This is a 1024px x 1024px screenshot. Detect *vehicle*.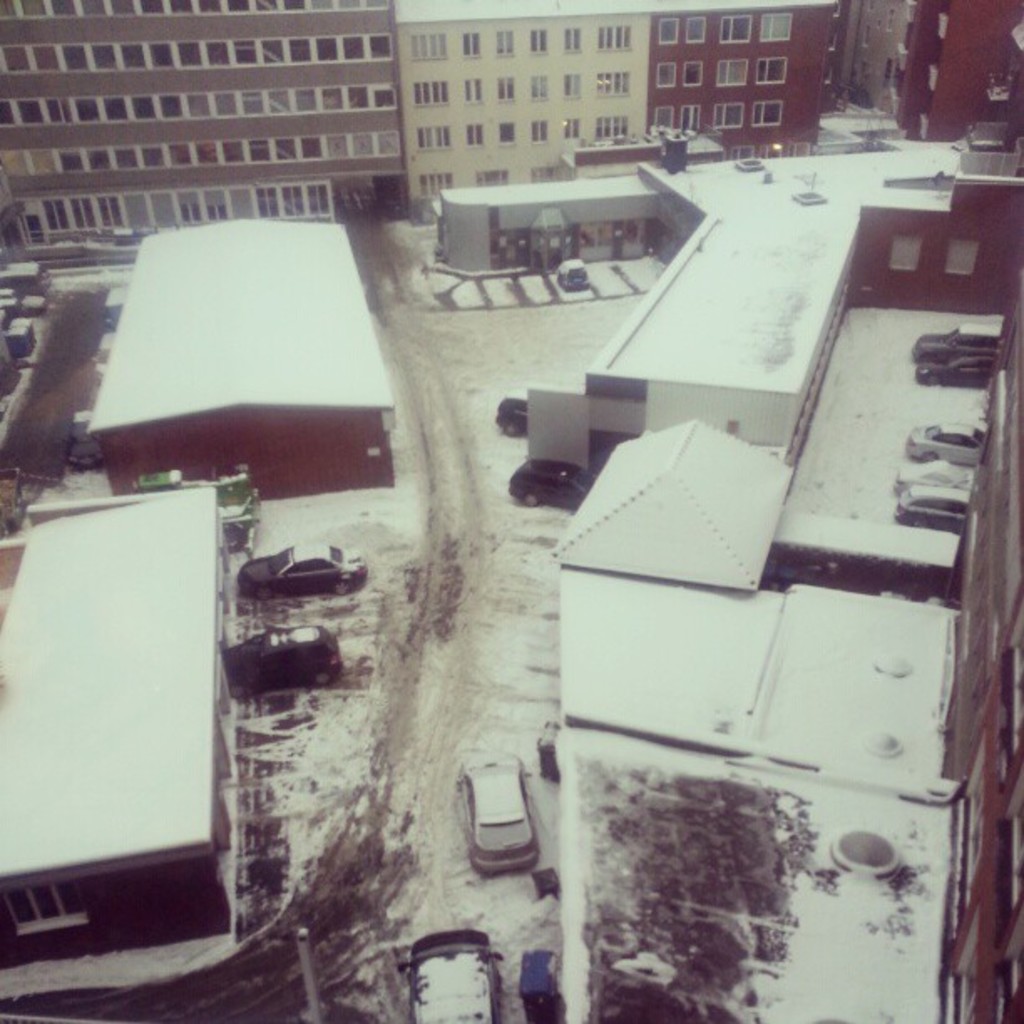
[x1=465, y1=743, x2=537, y2=875].
